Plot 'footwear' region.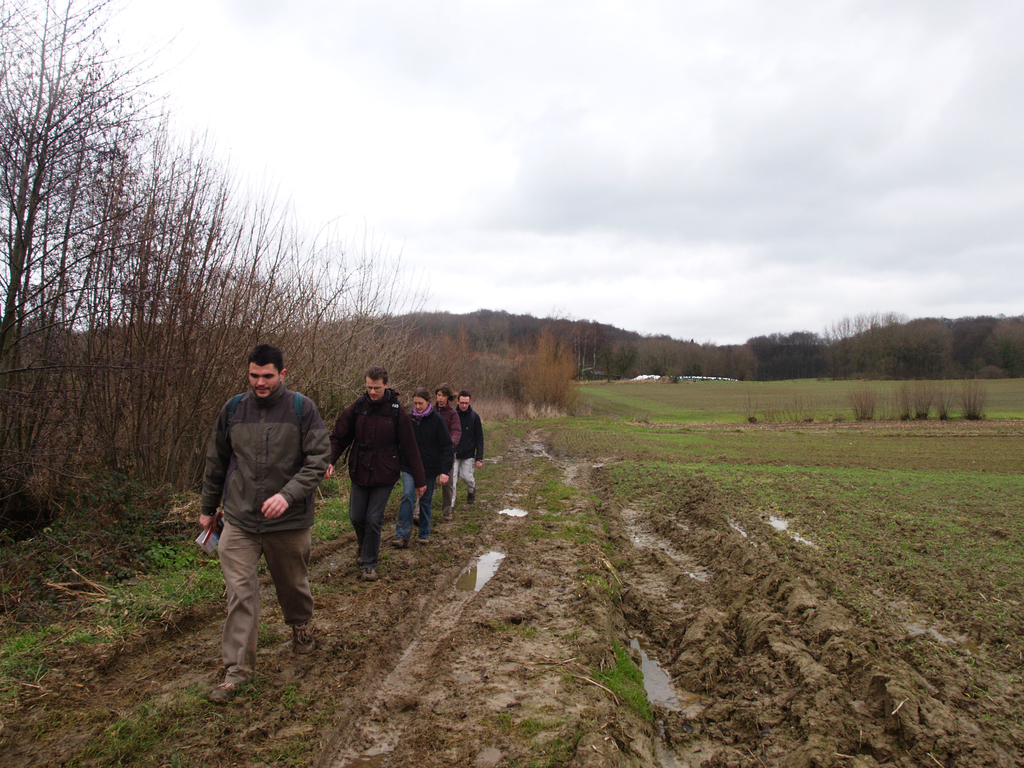
Plotted at bbox(297, 623, 312, 653).
